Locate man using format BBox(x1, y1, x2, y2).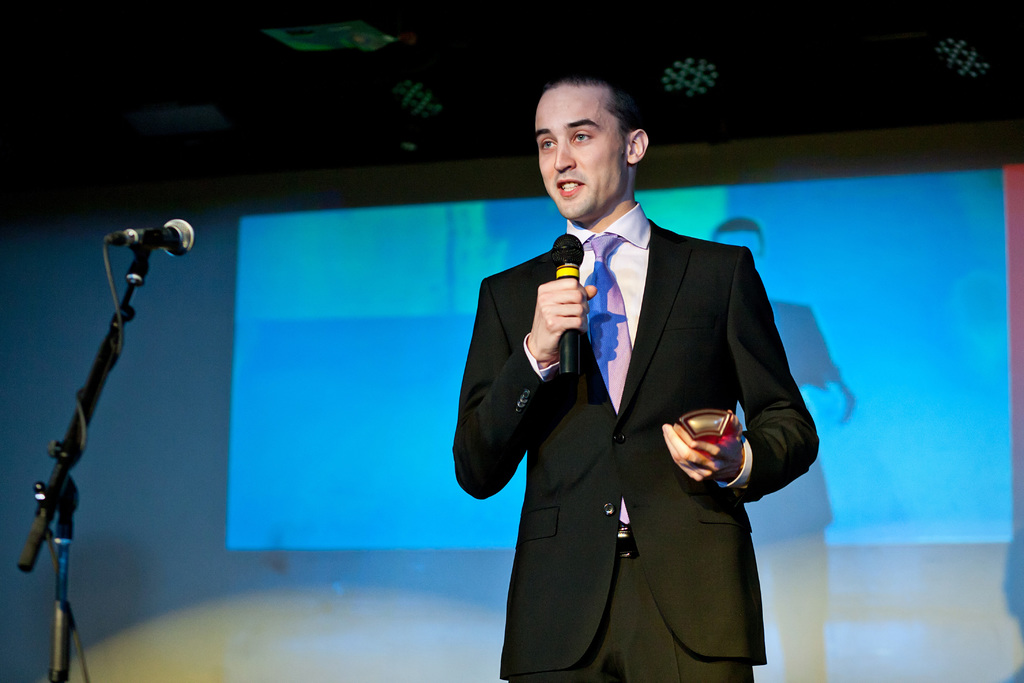
BBox(448, 64, 820, 682).
